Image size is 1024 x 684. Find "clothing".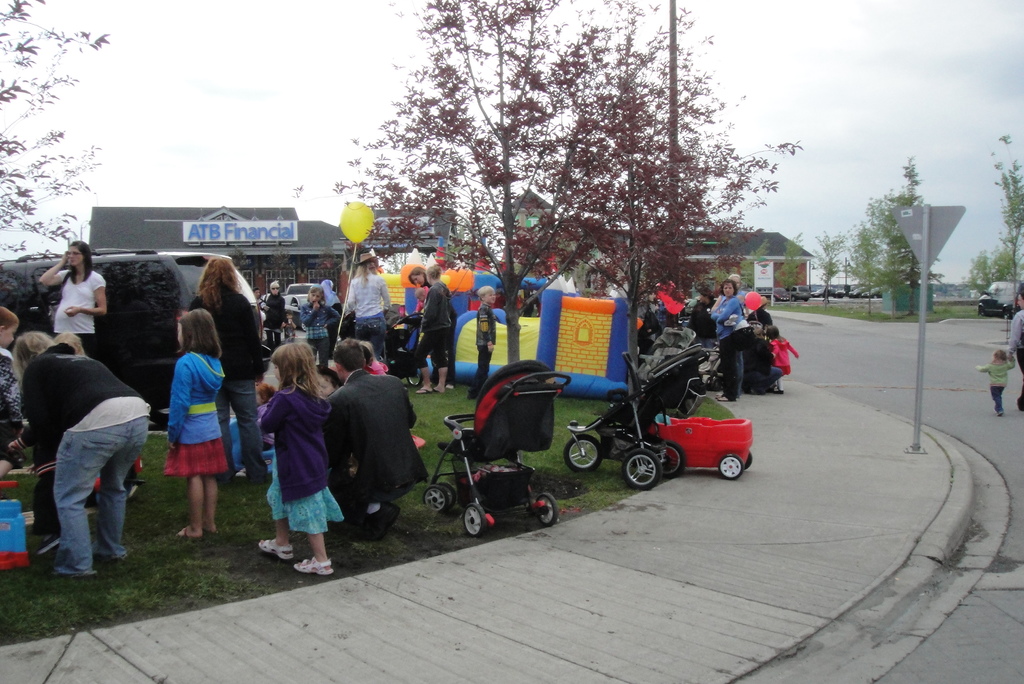
bbox=[161, 340, 225, 464].
